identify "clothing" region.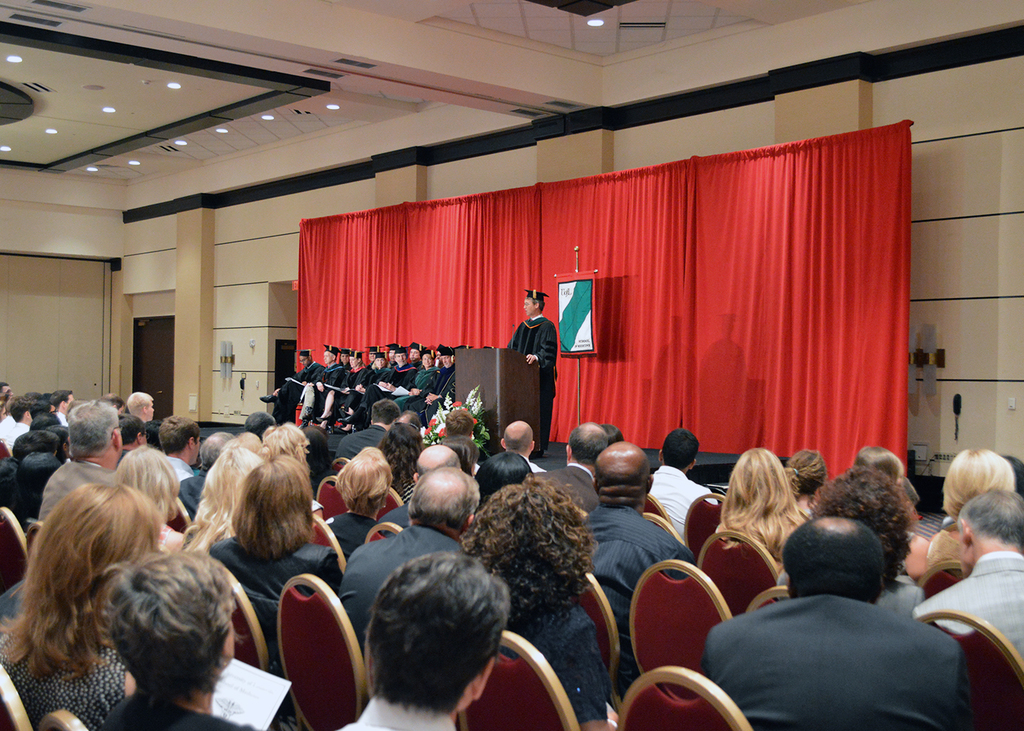
Region: <region>107, 688, 258, 730</region>.
